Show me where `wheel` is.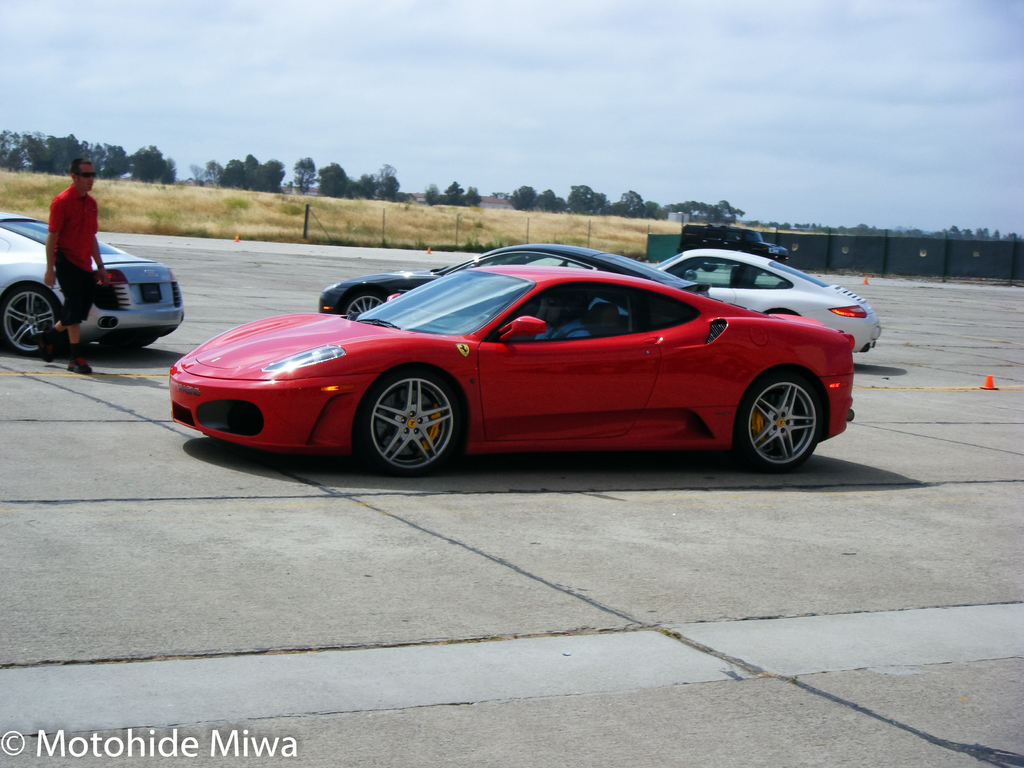
`wheel` is at pyautogui.locateOnScreen(739, 376, 821, 474).
